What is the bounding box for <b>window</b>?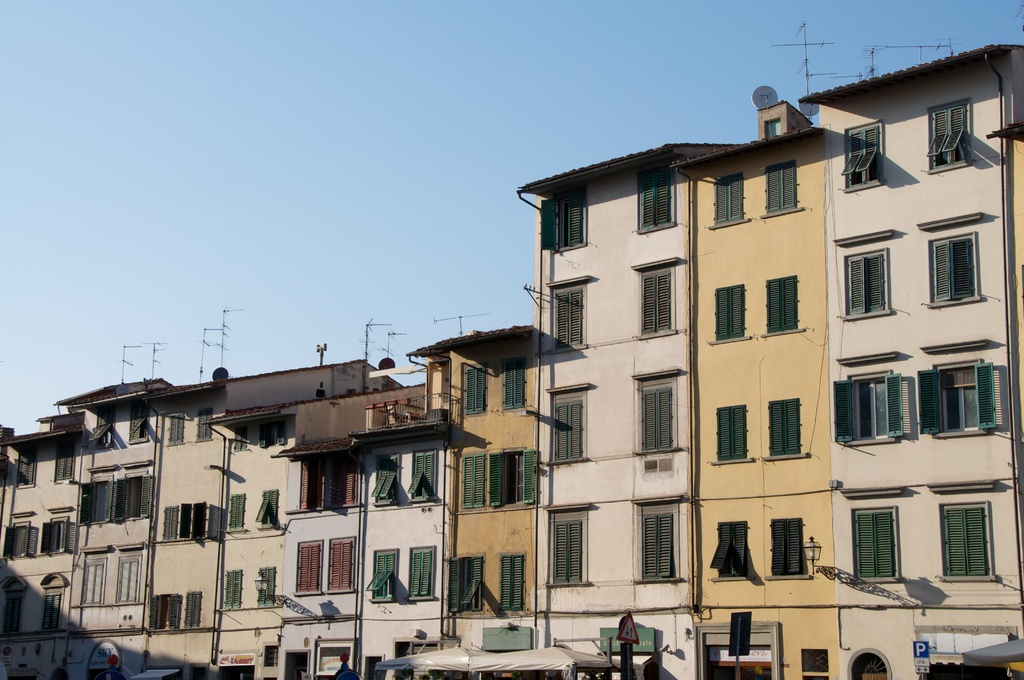
(x1=919, y1=362, x2=998, y2=435).
